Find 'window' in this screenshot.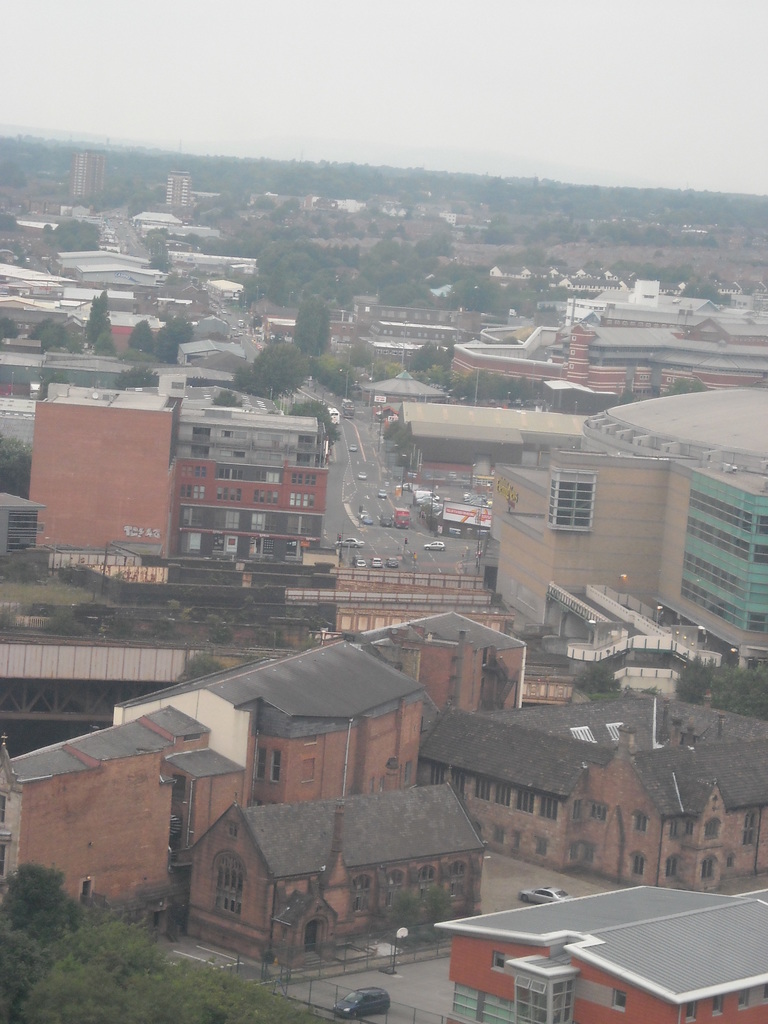
The bounding box for 'window' is {"left": 493, "top": 826, "right": 508, "bottom": 842}.
